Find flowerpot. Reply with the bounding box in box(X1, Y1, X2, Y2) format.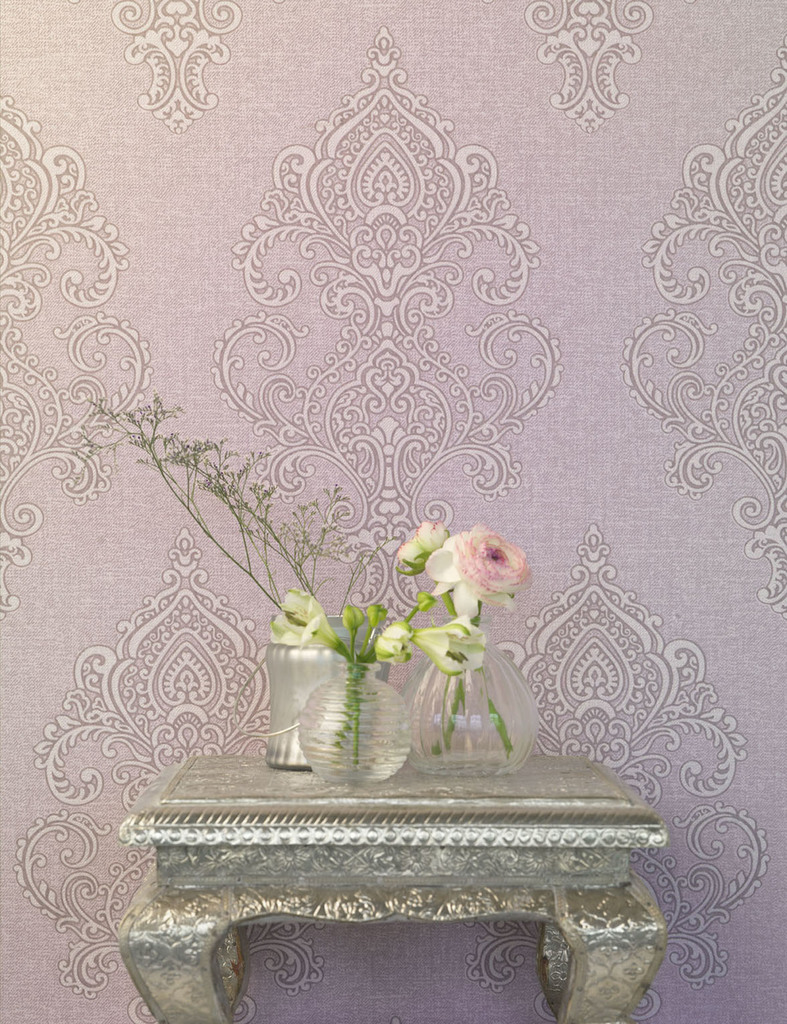
box(267, 610, 367, 769).
